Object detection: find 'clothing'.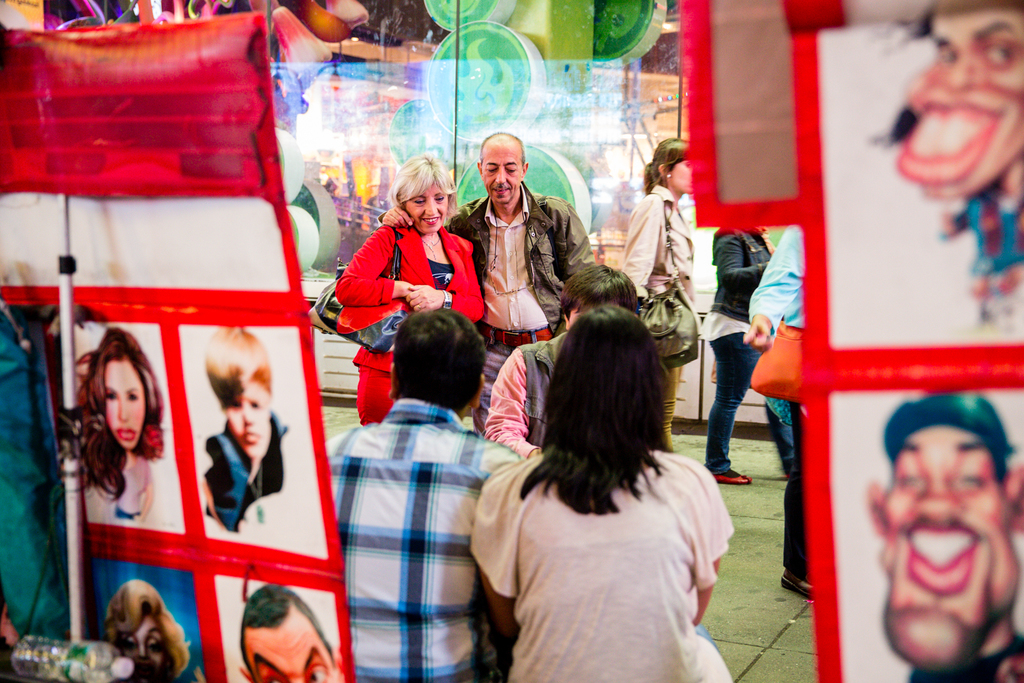
<box>620,185,696,450</box>.
